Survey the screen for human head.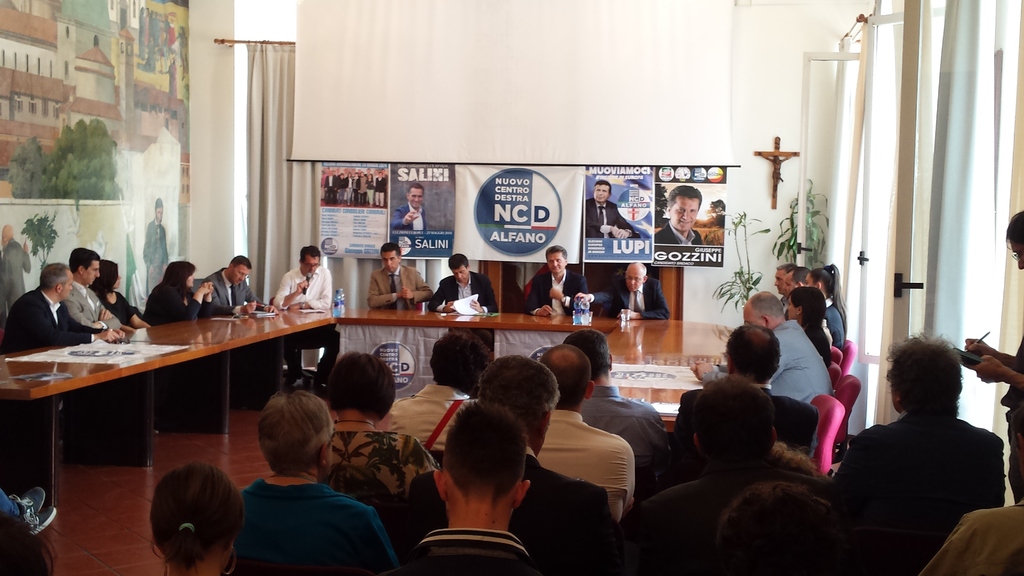
Survey found: box=[719, 321, 777, 383].
